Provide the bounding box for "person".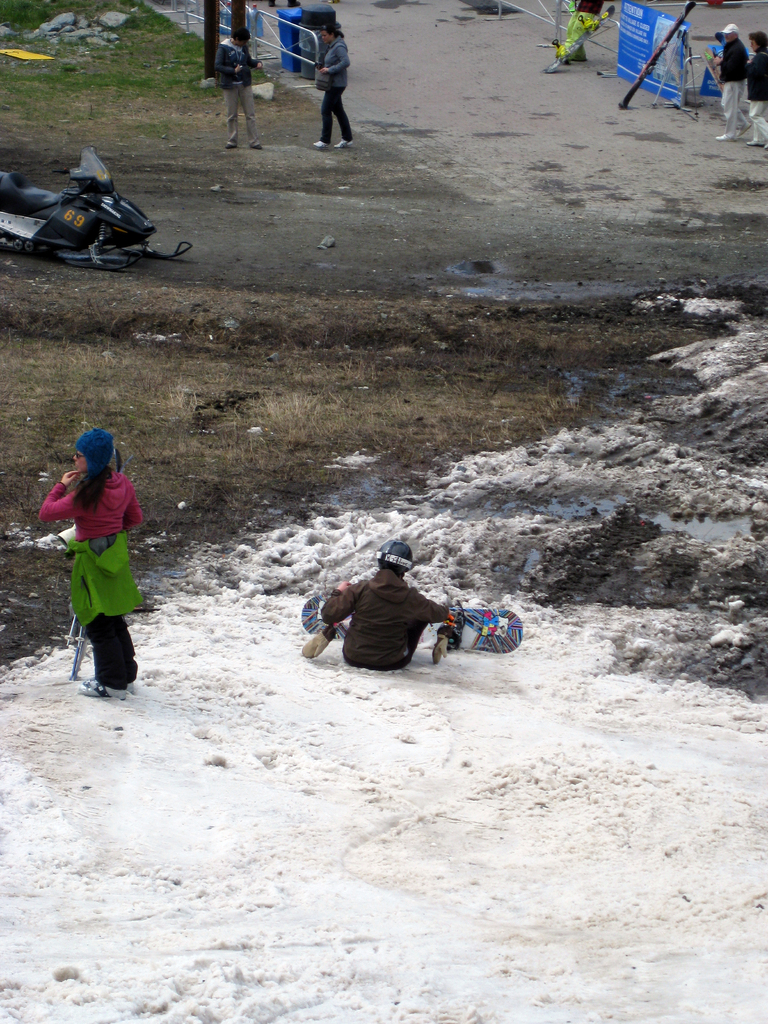
bbox(212, 24, 264, 150).
